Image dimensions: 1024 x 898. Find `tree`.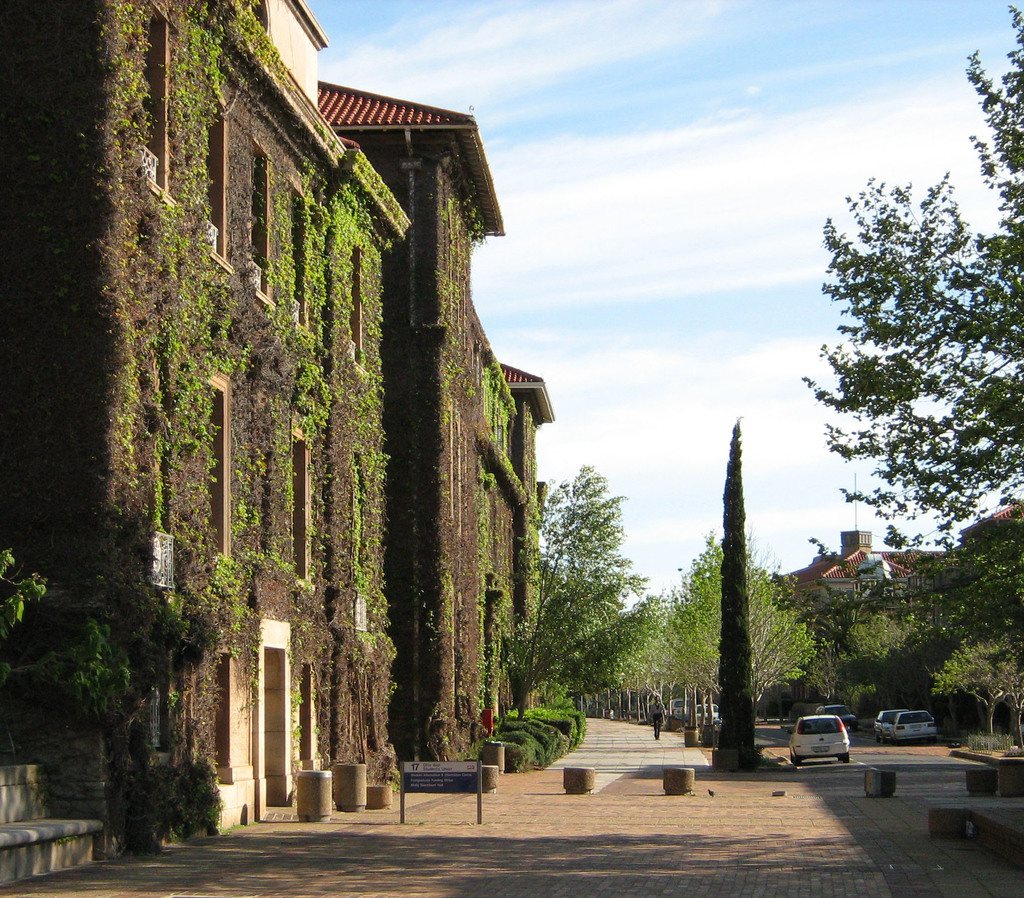
bbox=(838, 518, 1023, 751).
